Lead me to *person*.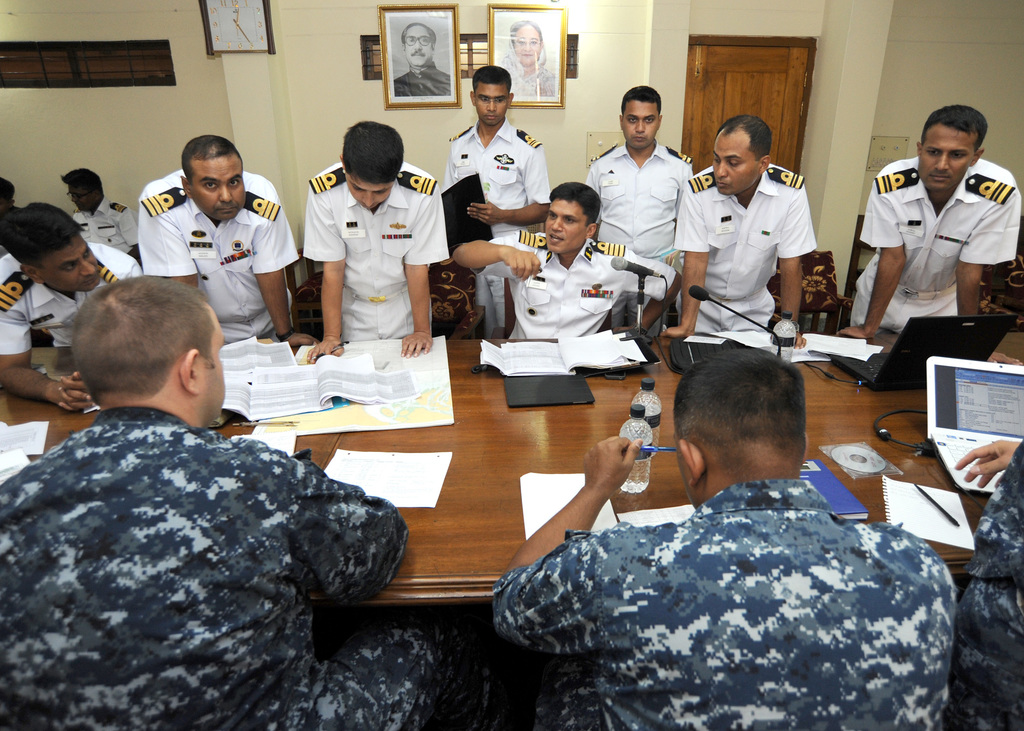
Lead to detection(499, 20, 561, 99).
